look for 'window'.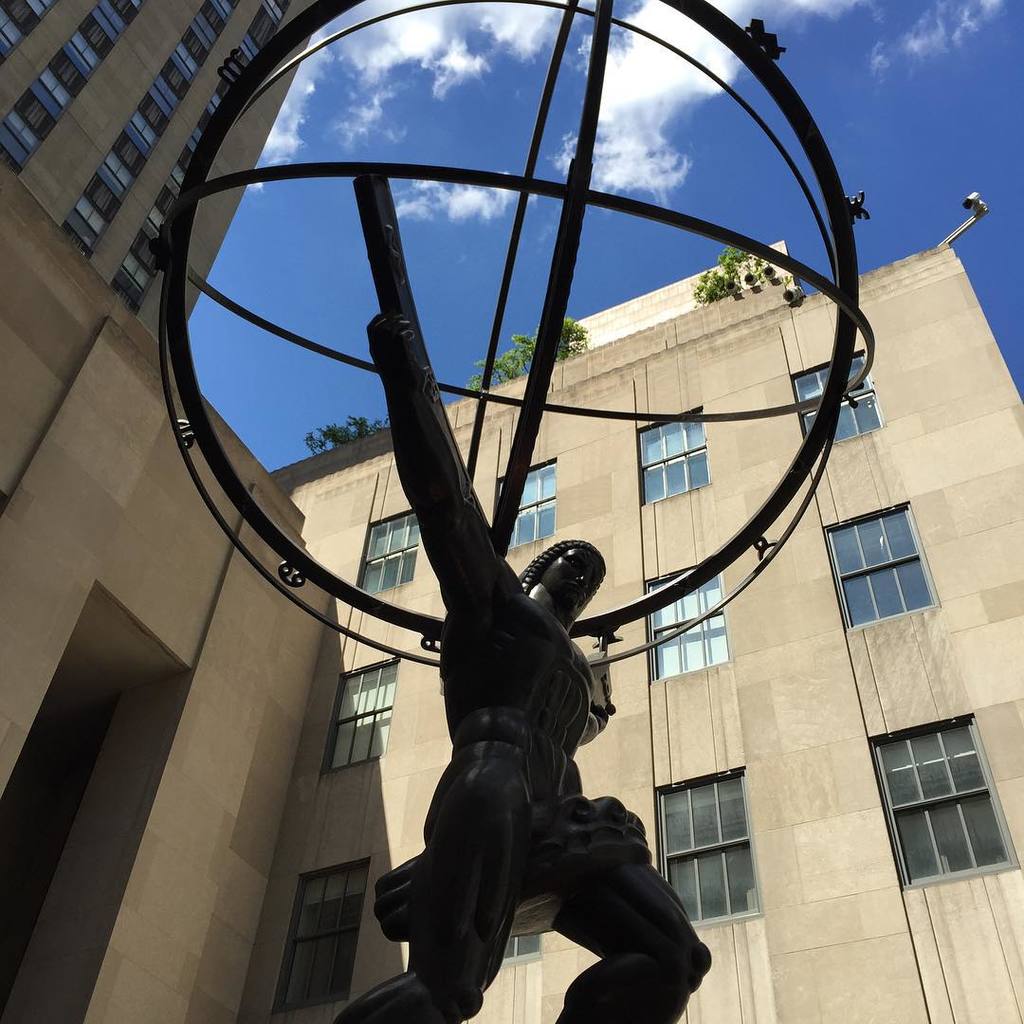
Found: BBox(629, 408, 718, 508).
